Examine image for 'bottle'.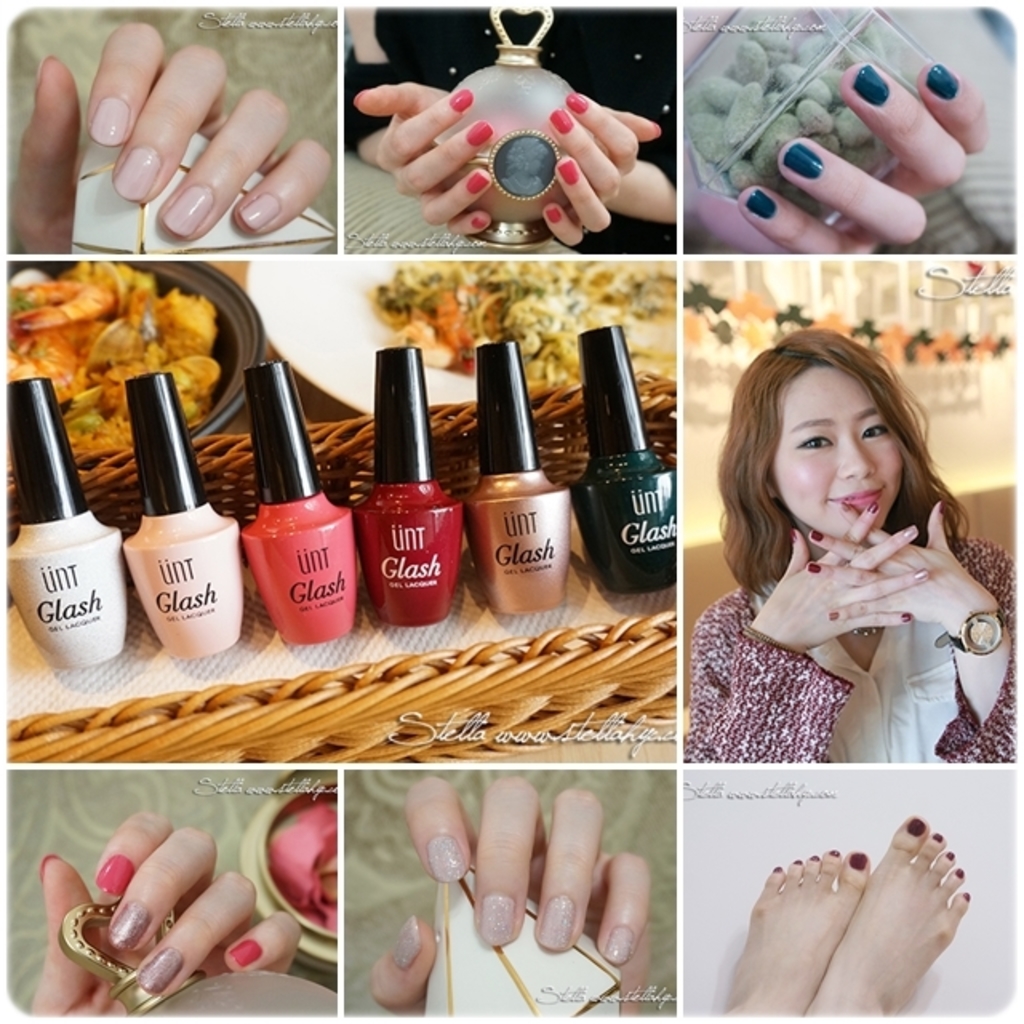
Examination result: bbox=[0, 373, 131, 672].
